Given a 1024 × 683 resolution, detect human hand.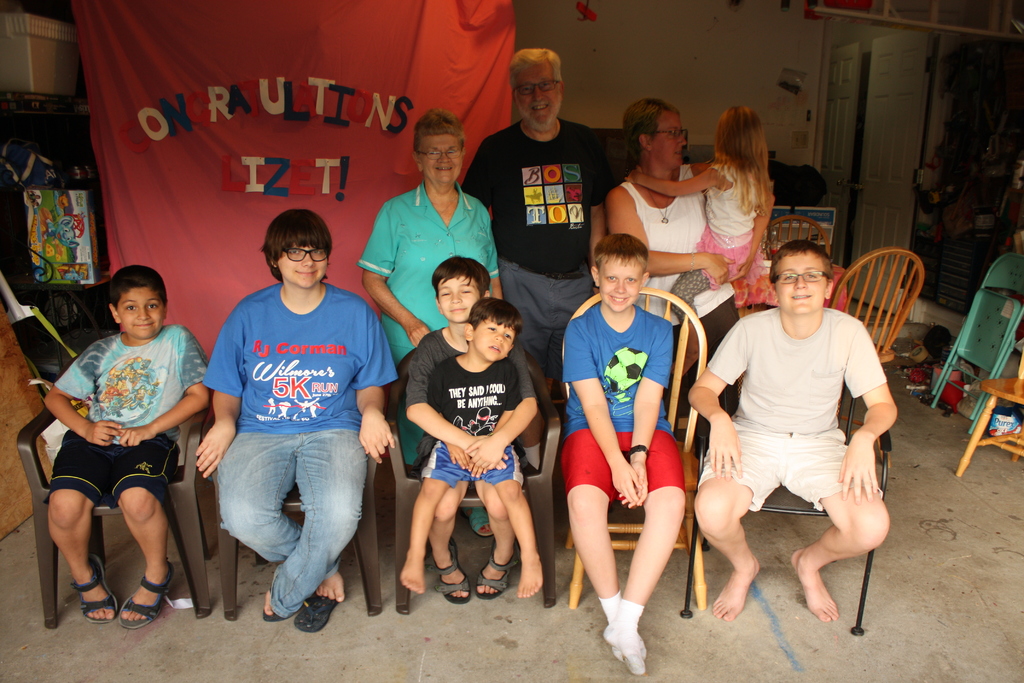
<bbox>735, 258, 758, 281</bbox>.
